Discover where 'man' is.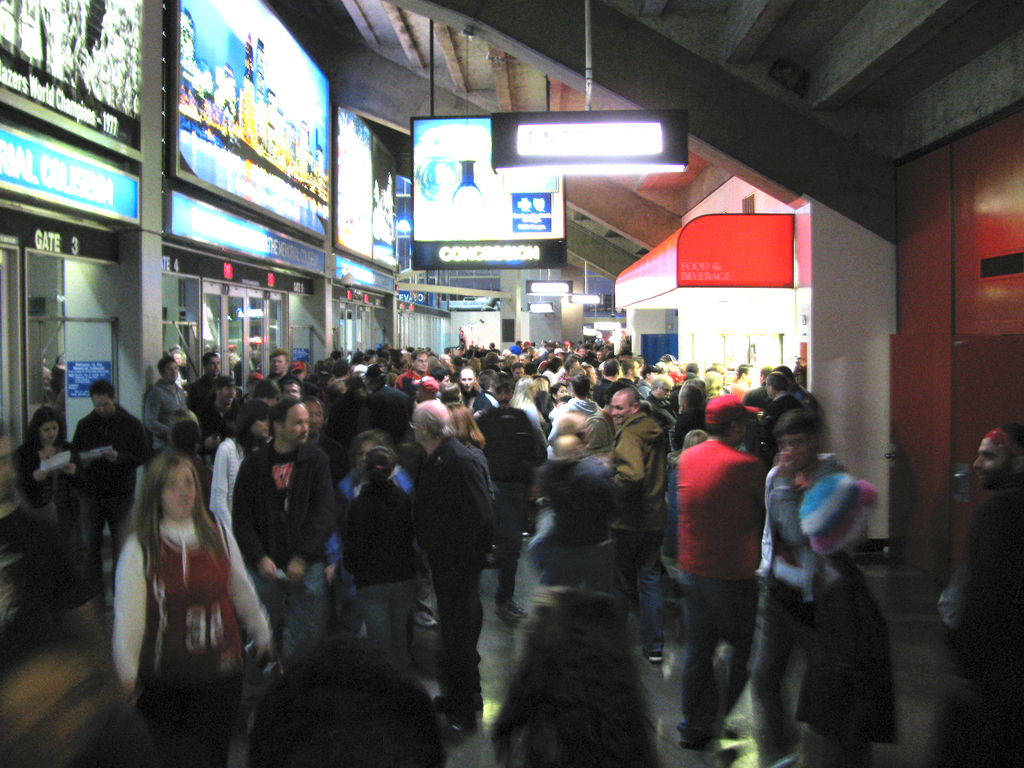
Discovered at BBox(400, 344, 428, 390).
